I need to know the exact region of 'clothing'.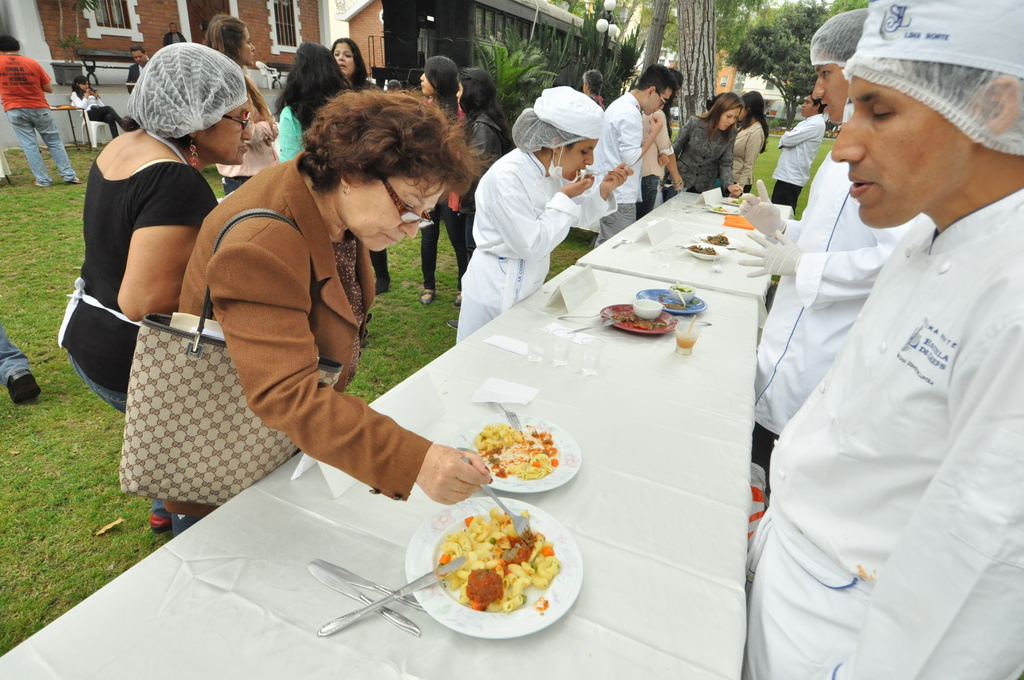
Region: region(0, 58, 67, 180).
